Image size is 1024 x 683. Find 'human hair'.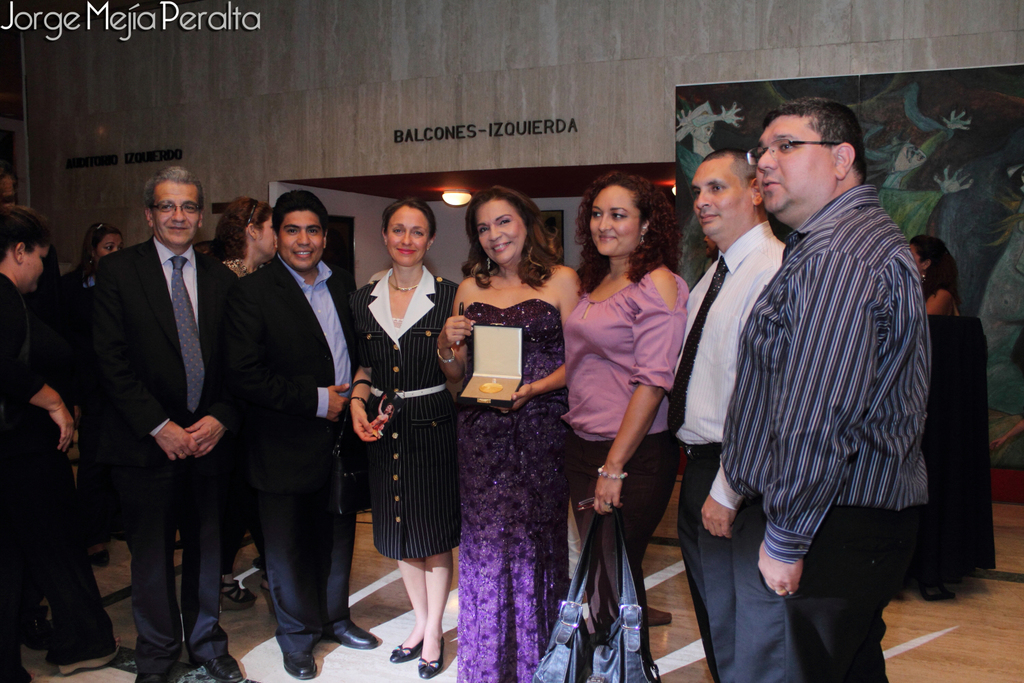
[460, 182, 565, 292].
